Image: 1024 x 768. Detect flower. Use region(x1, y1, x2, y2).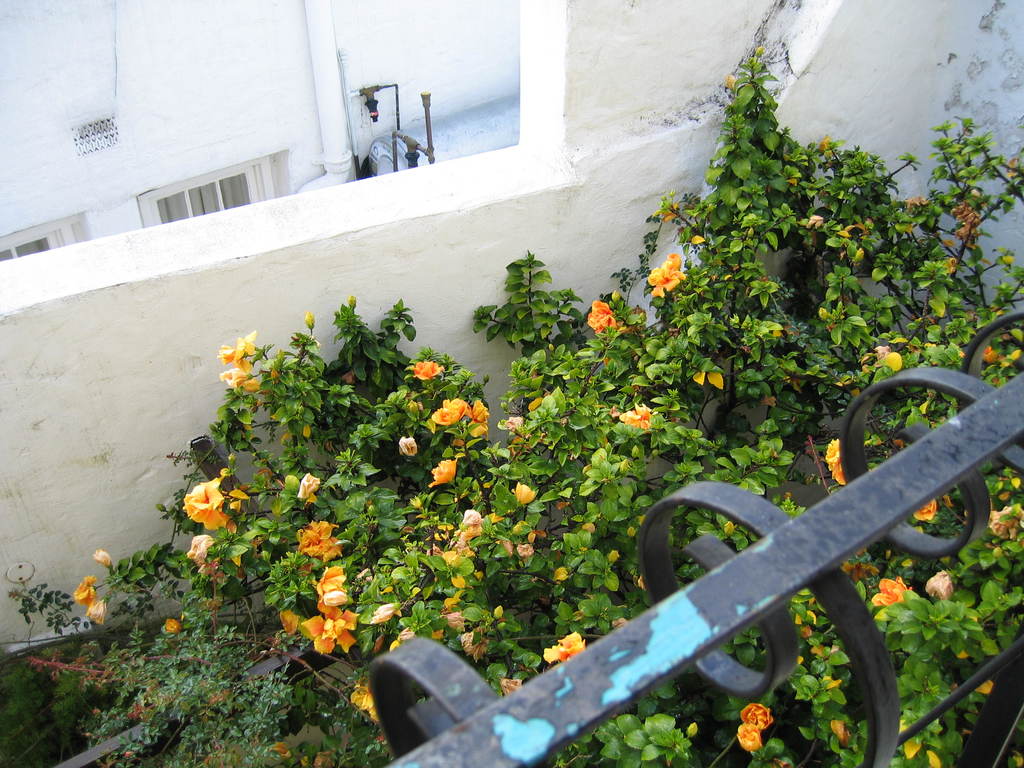
region(426, 397, 467, 430).
